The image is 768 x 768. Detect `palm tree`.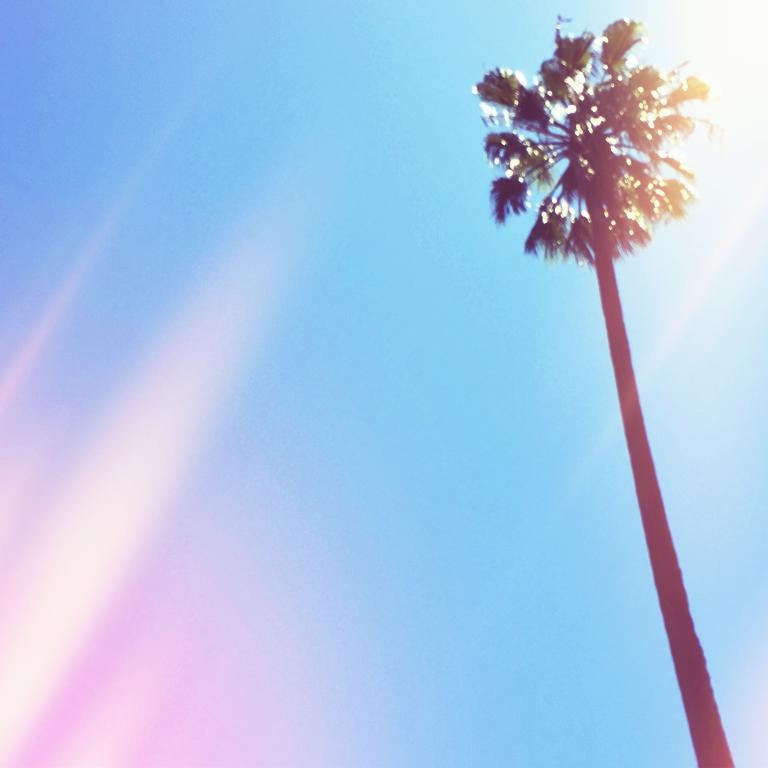
Detection: [x1=486, y1=27, x2=749, y2=767].
